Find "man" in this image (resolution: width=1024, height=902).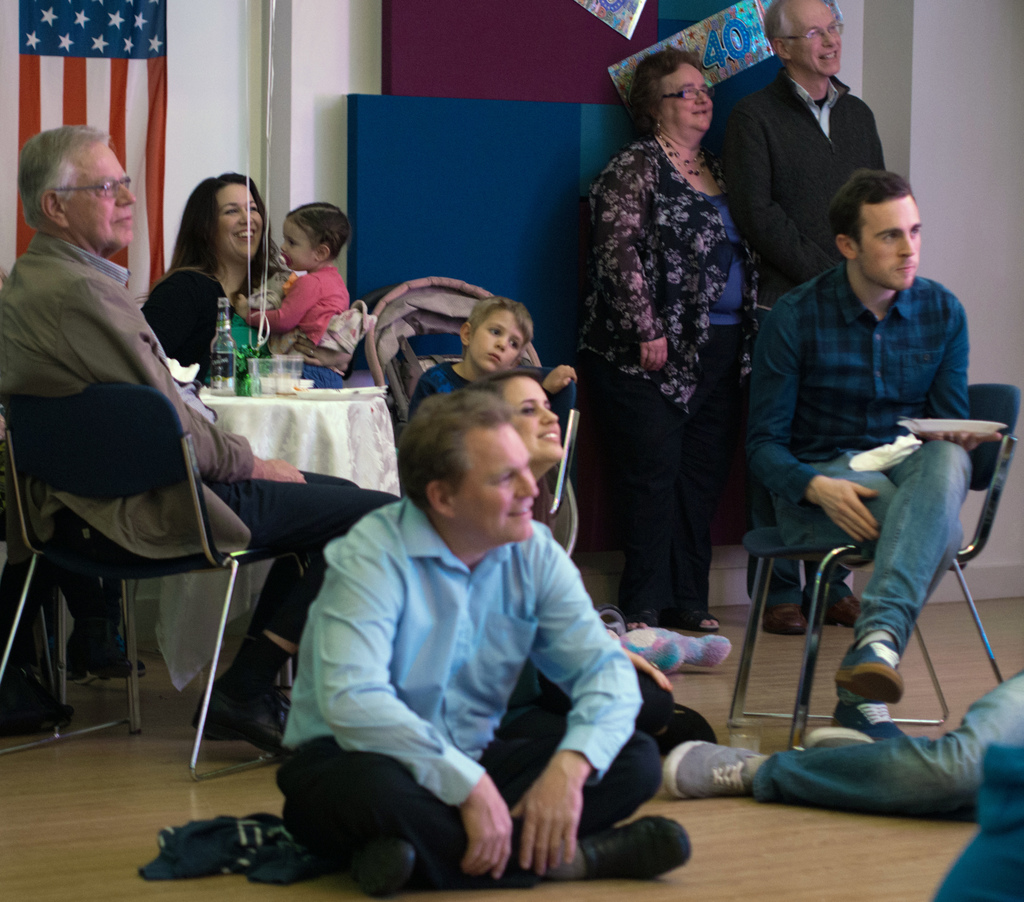
<box>661,669,1023,822</box>.
